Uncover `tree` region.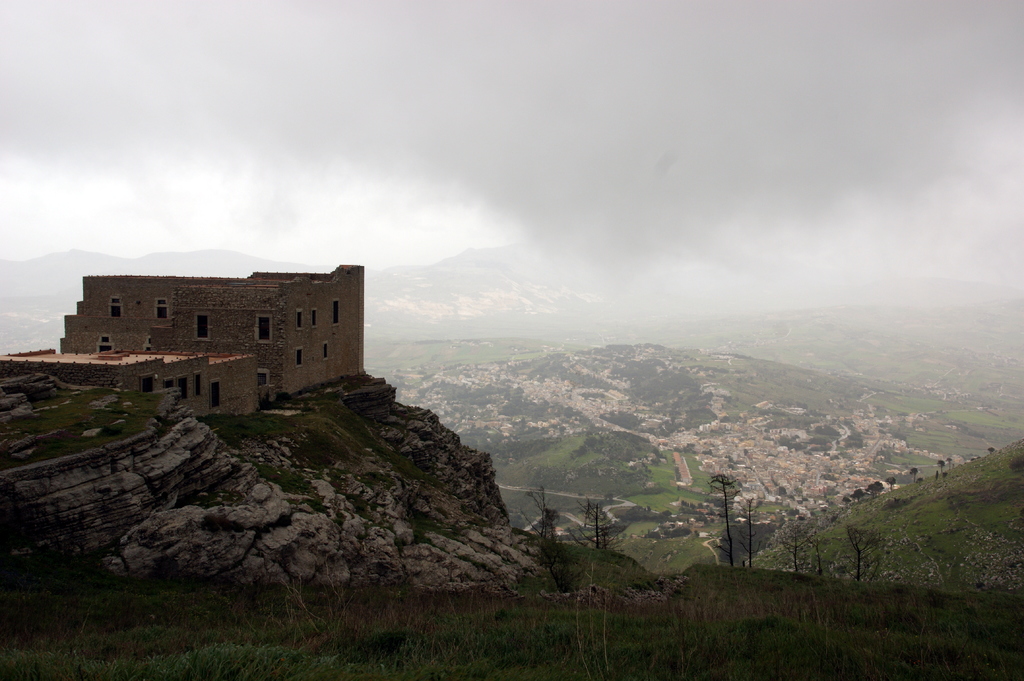
Uncovered: <bbox>563, 502, 627, 558</bbox>.
